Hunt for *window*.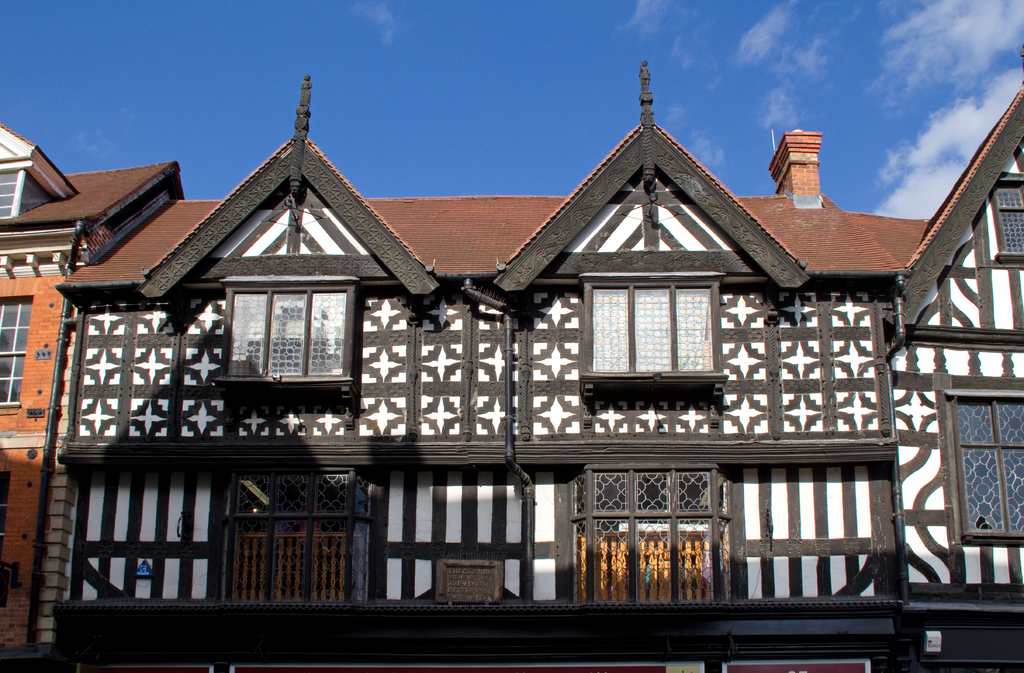
Hunted down at 578/268/740/389.
